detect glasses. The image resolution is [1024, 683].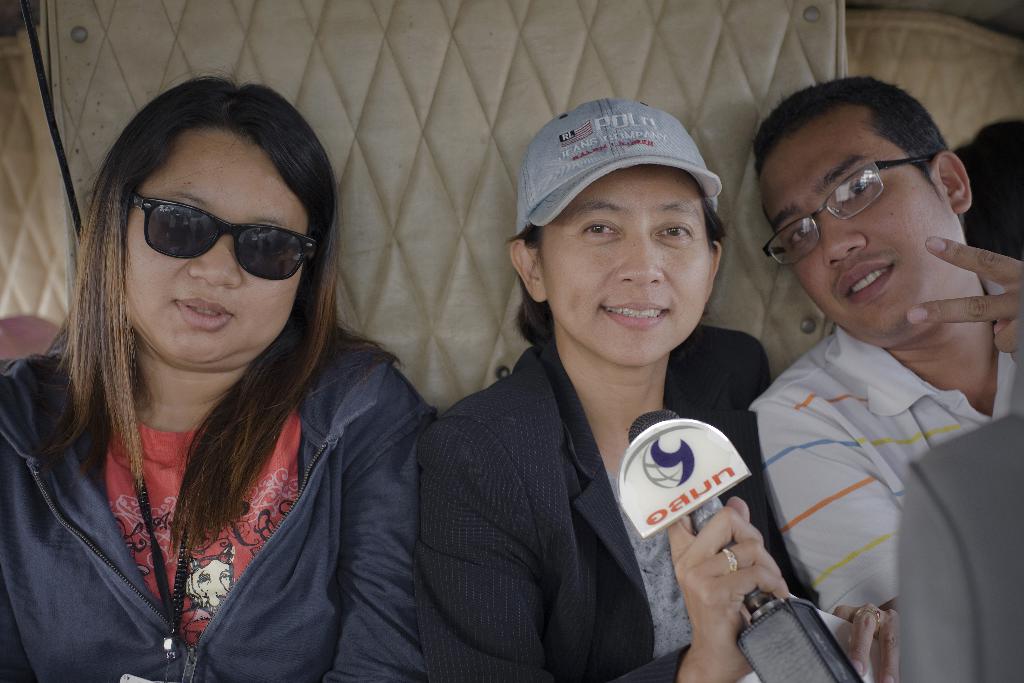
bbox=(765, 153, 964, 249).
